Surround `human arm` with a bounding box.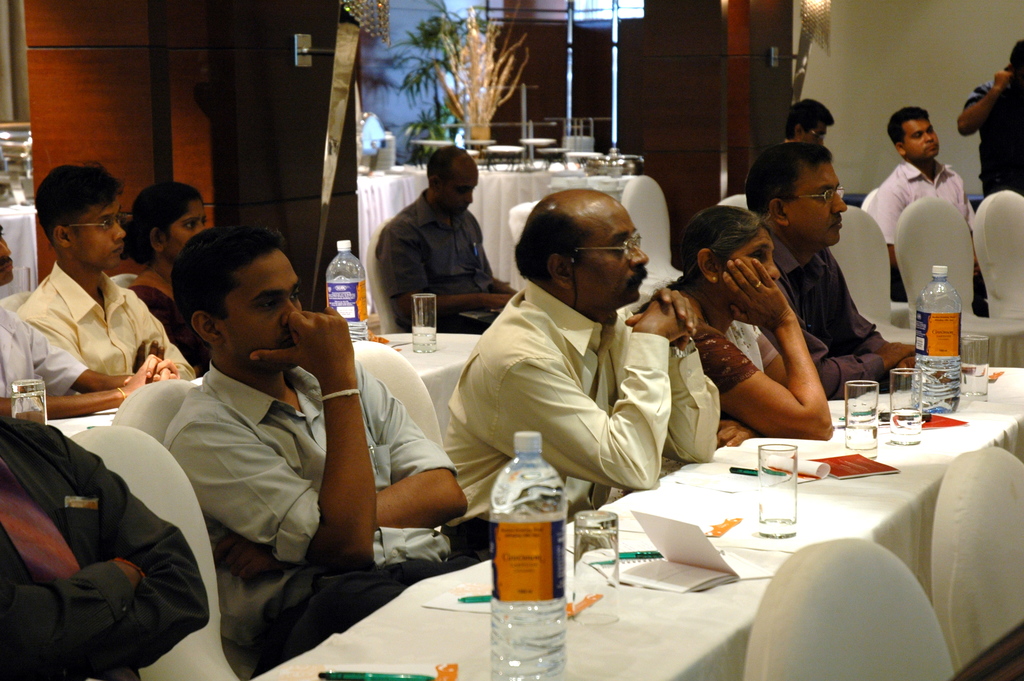
782/291/919/400.
